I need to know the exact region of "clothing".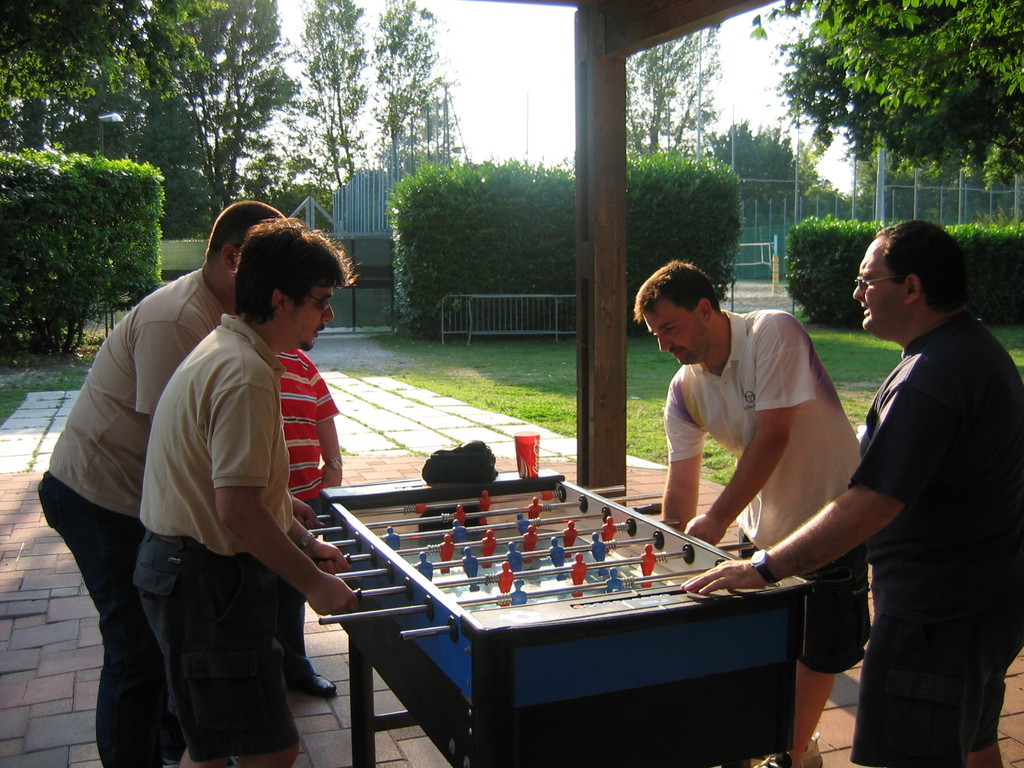
Region: bbox(675, 312, 873, 666).
